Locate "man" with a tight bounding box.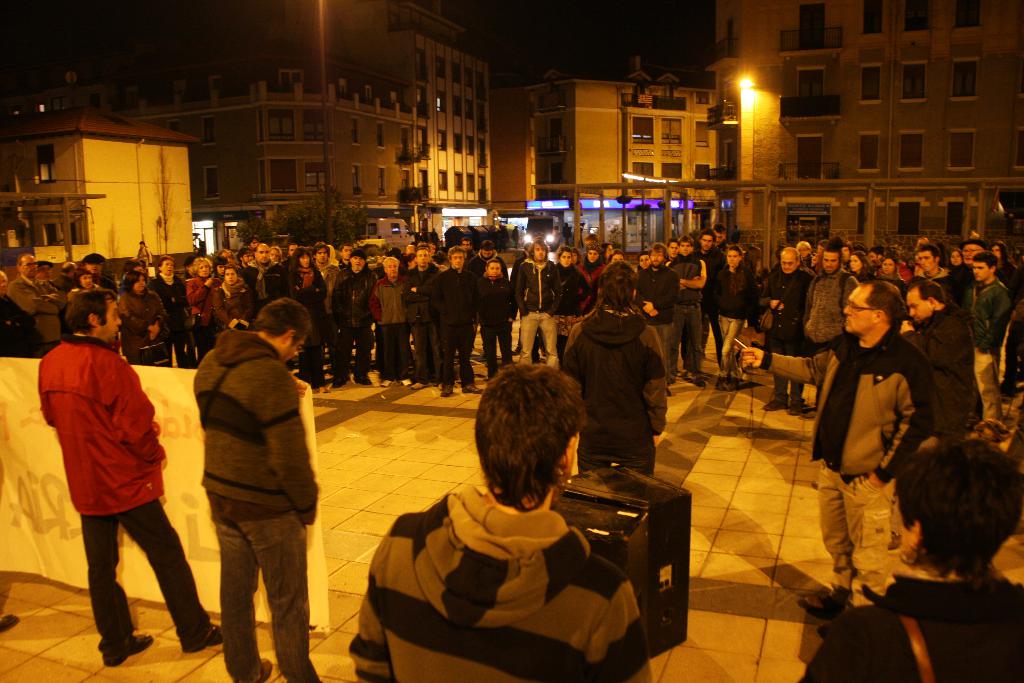
728 281 939 617.
